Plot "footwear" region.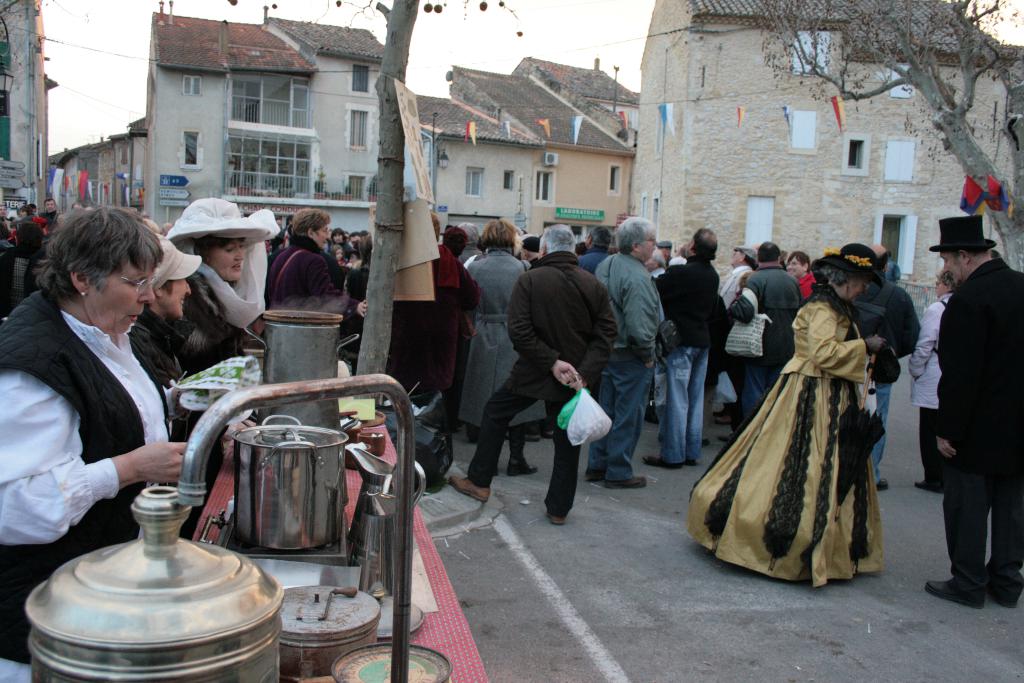
Plotted at 584:469:603:486.
